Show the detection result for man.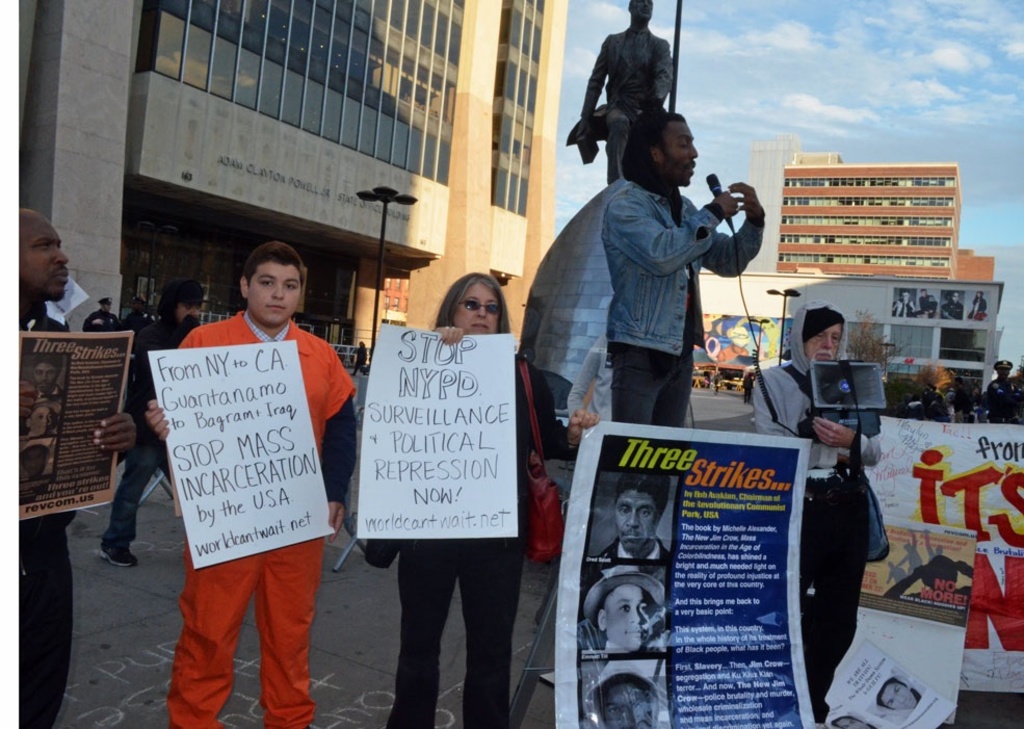
rect(83, 278, 214, 569).
